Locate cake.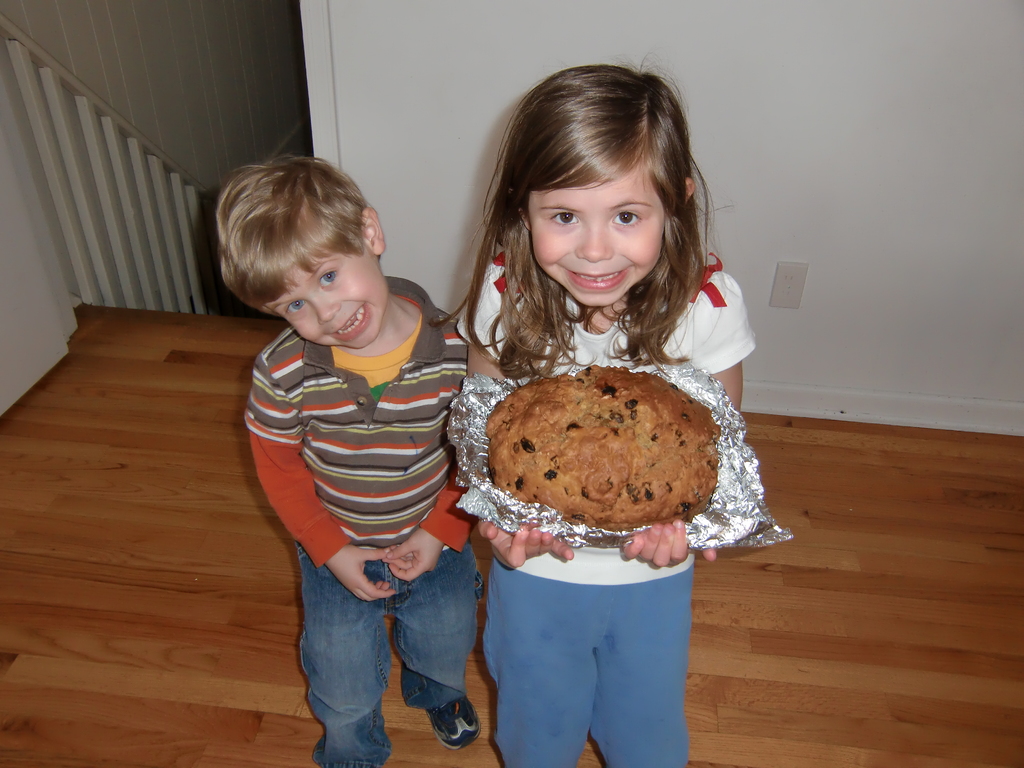
Bounding box: <box>483,364,722,532</box>.
